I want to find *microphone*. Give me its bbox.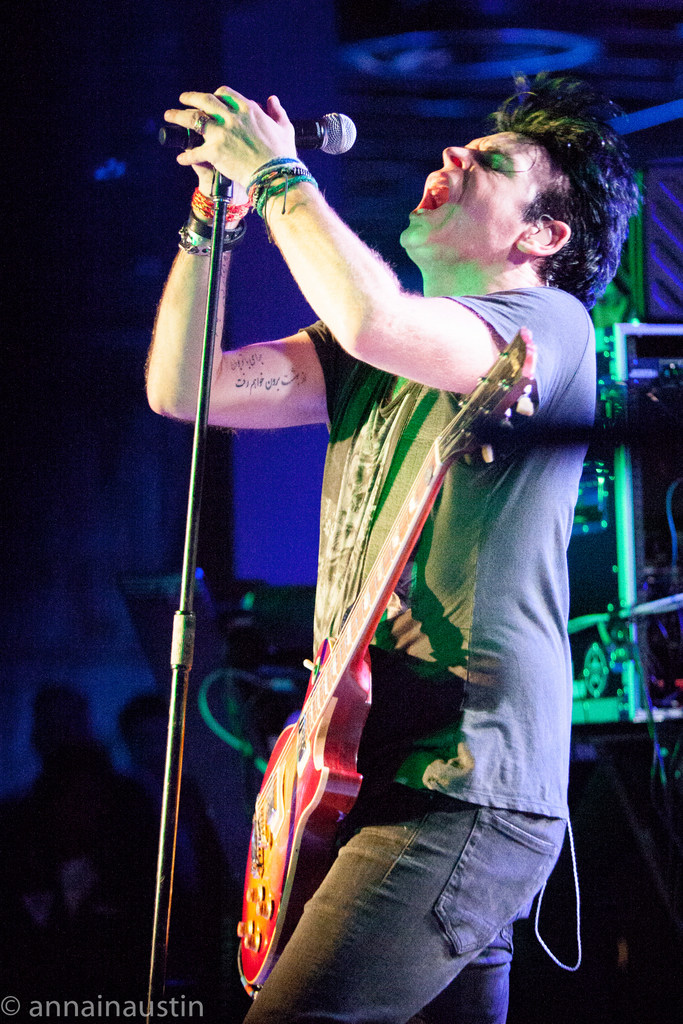
x1=158, y1=113, x2=358, y2=154.
